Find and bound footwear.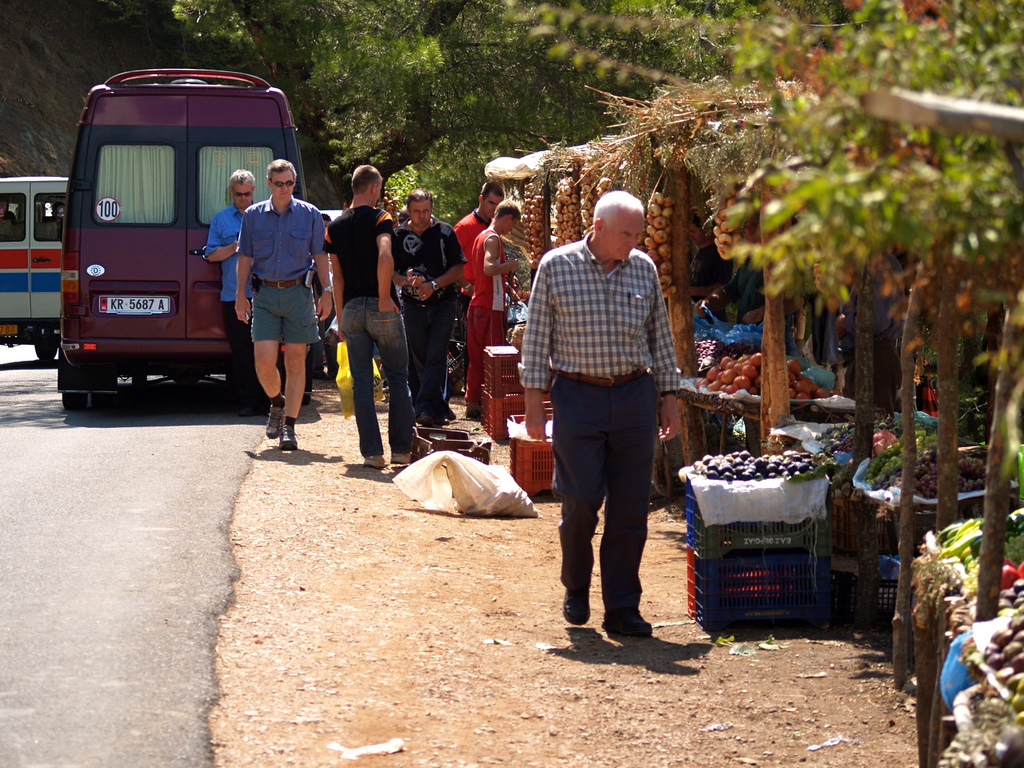
Bound: 433/415/445/424.
